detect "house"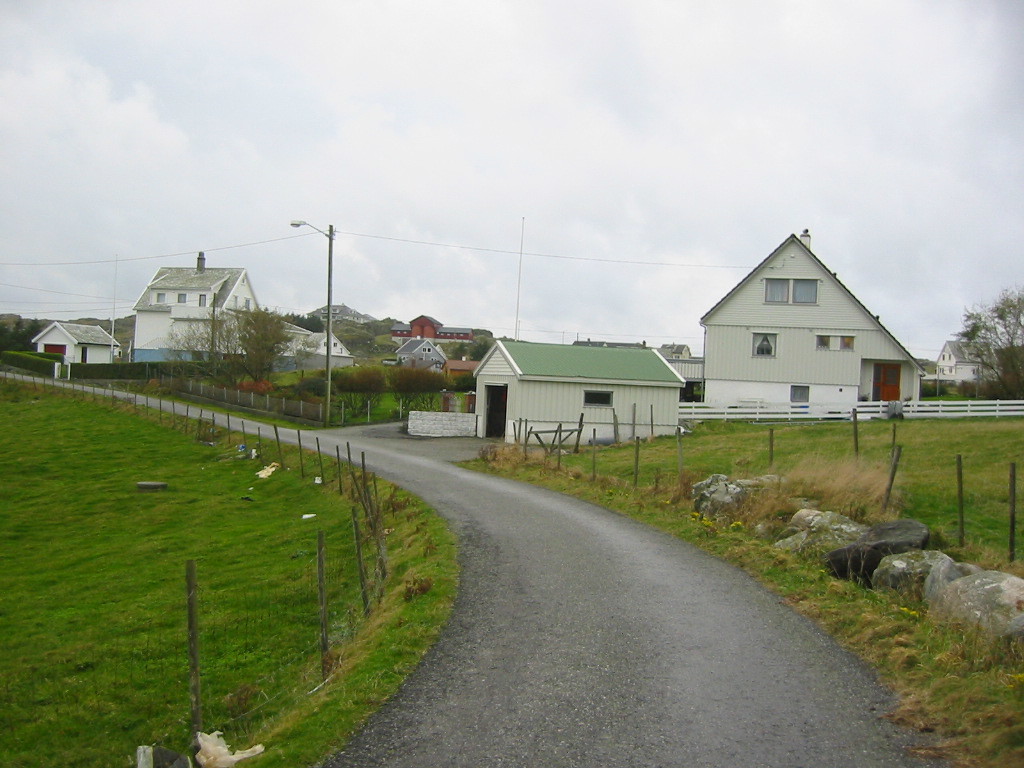
<region>690, 224, 930, 432</region>
